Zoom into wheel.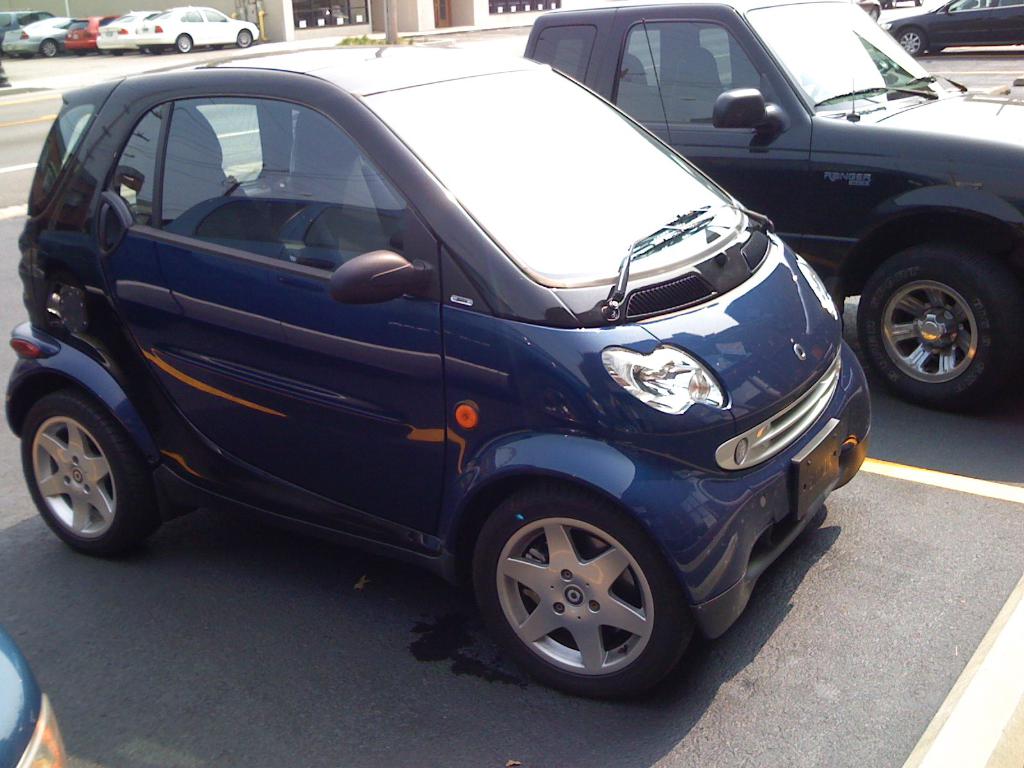
Zoom target: <region>474, 490, 691, 703</region>.
